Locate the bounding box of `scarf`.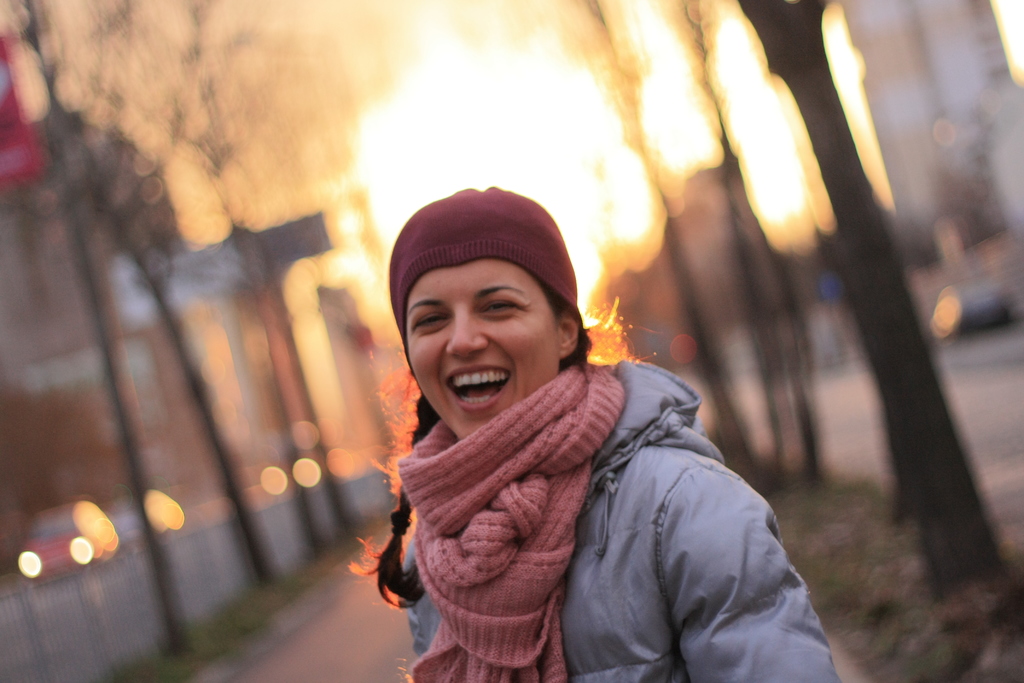
Bounding box: 395, 350, 627, 680.
